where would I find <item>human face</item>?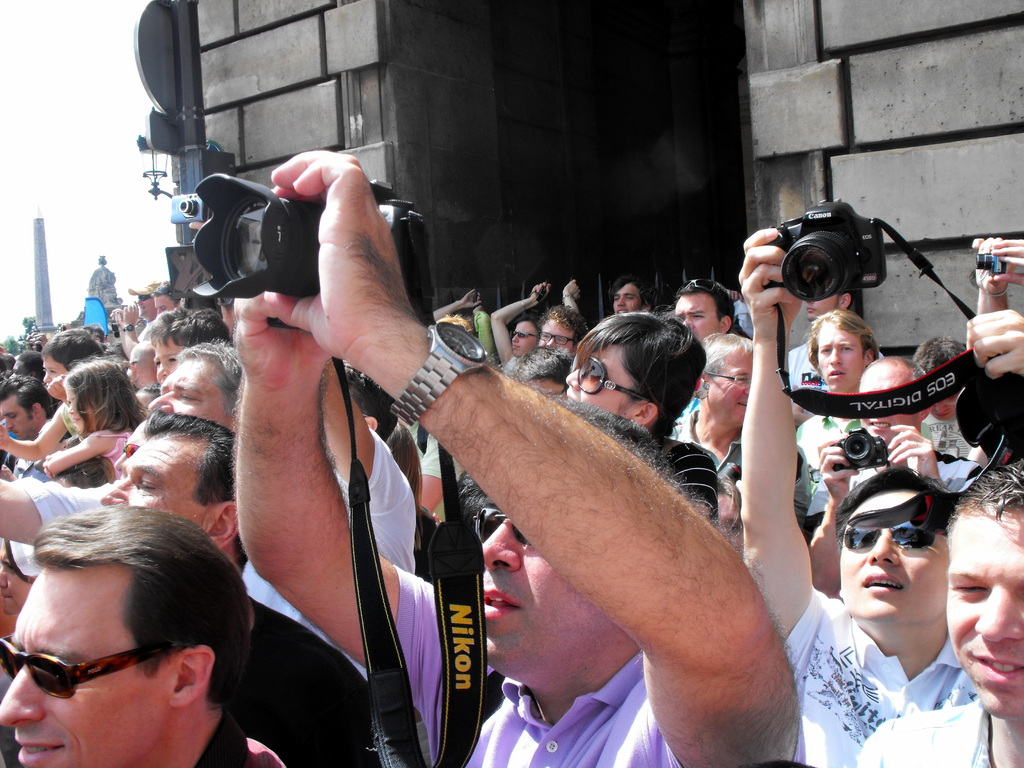
At 835,492,949,621.
